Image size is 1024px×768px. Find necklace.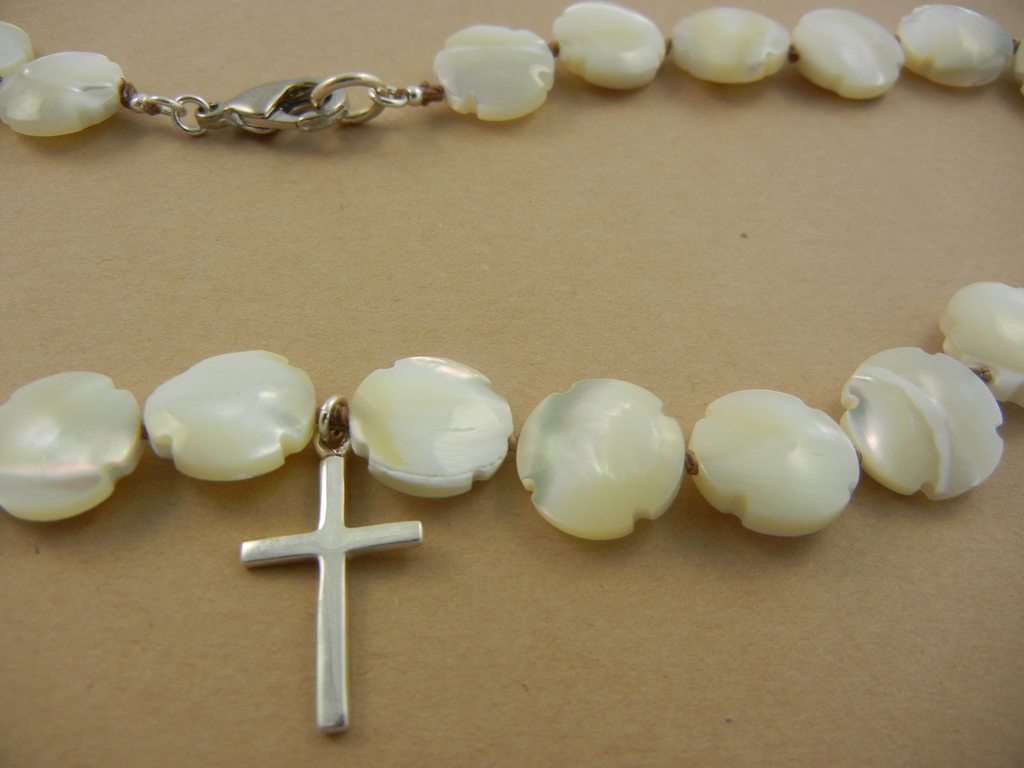
(0,0,1023,733).
